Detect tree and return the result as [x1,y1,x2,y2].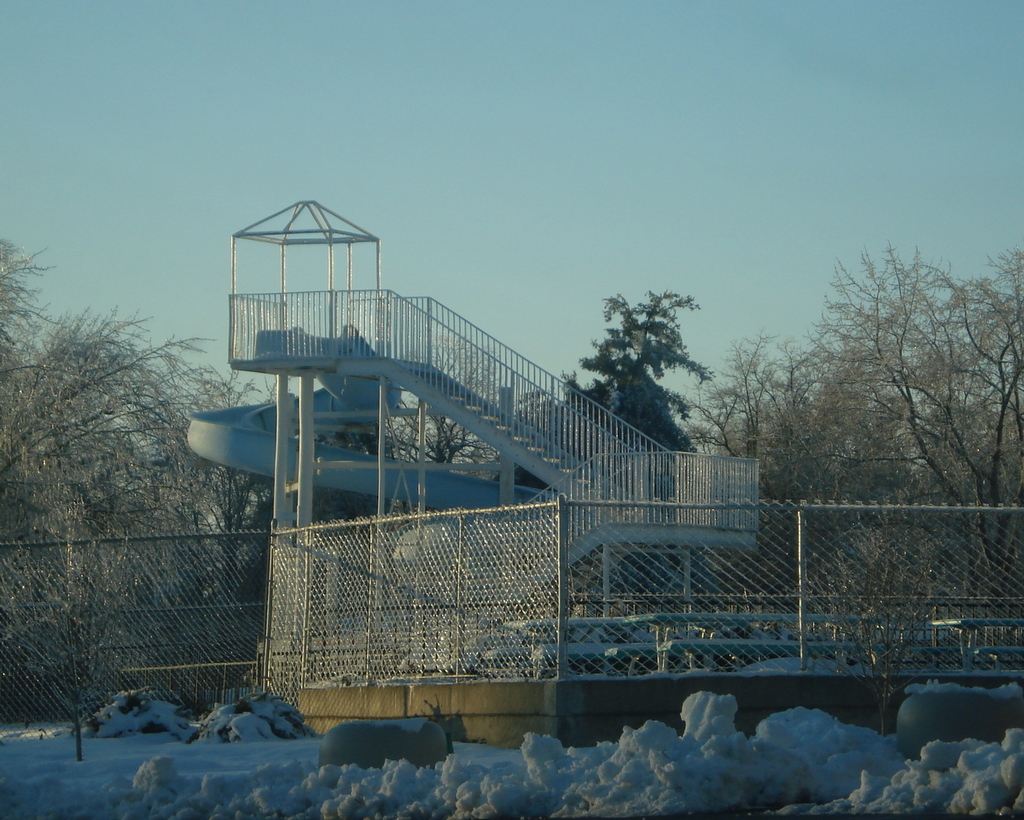
[573,279,710,427].
